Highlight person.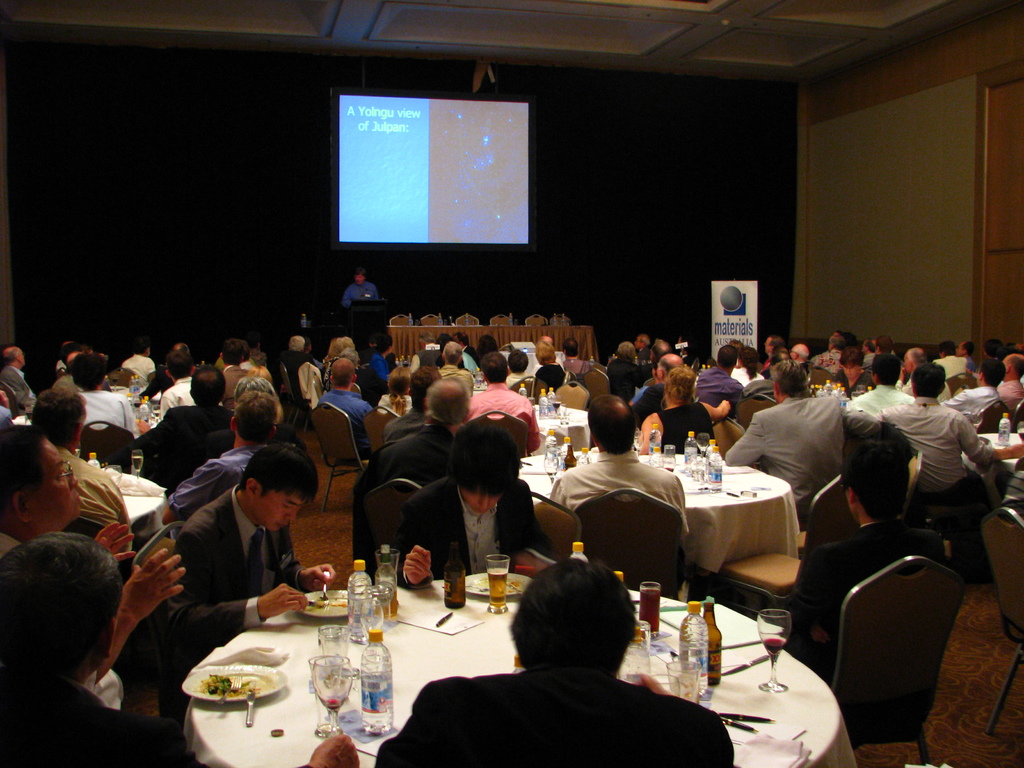
Highlighted region: bbox(26, 388, 131, 526).
